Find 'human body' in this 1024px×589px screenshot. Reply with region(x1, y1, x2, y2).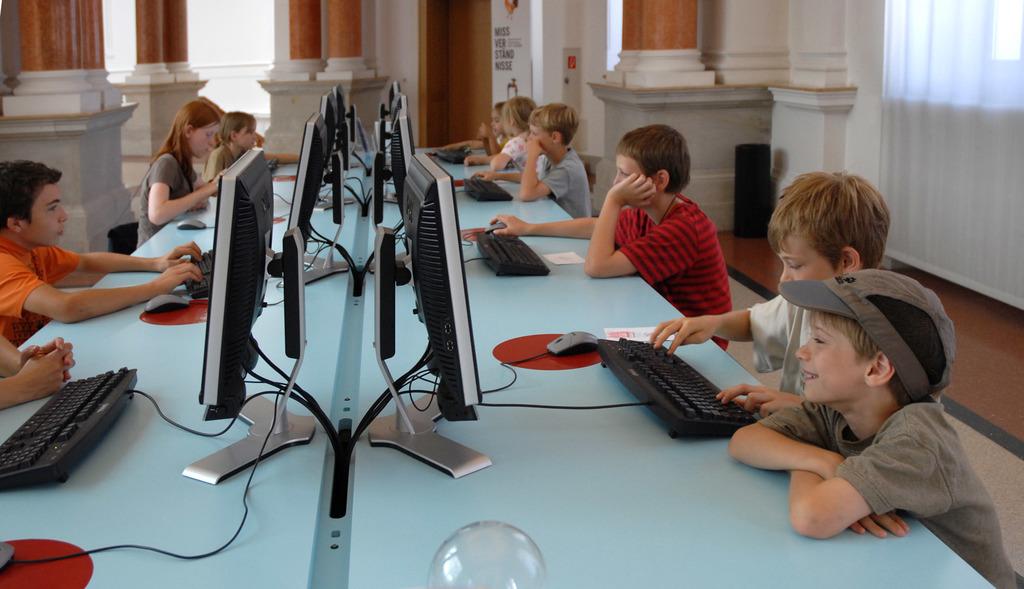
region(471, 139, 595, 222).
